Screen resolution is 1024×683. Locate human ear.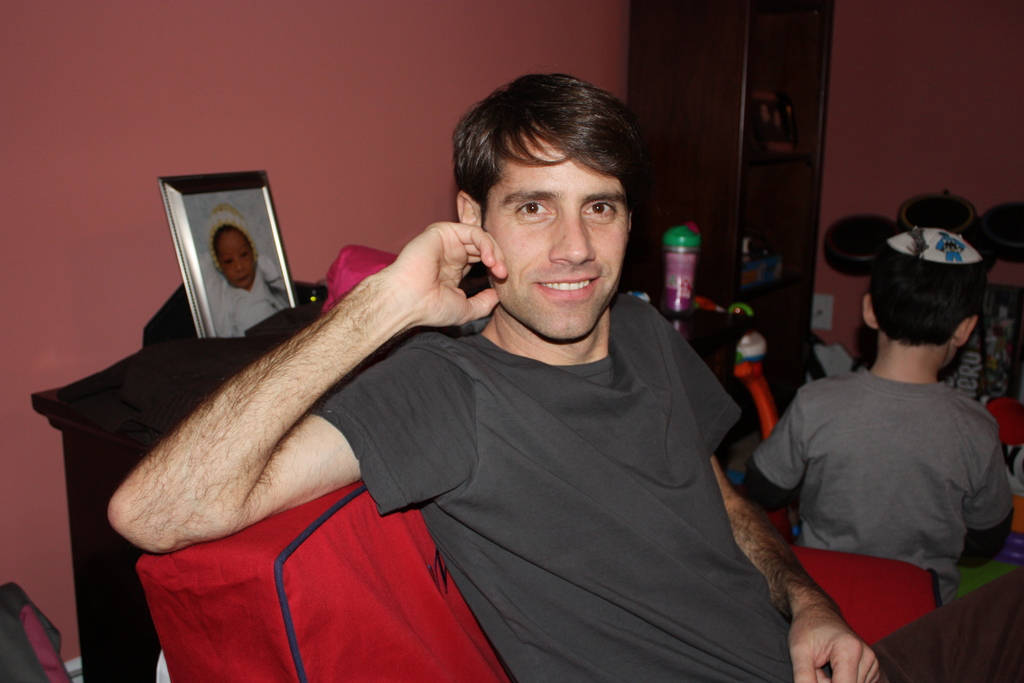
Rect(954, 315, 976, 345).
